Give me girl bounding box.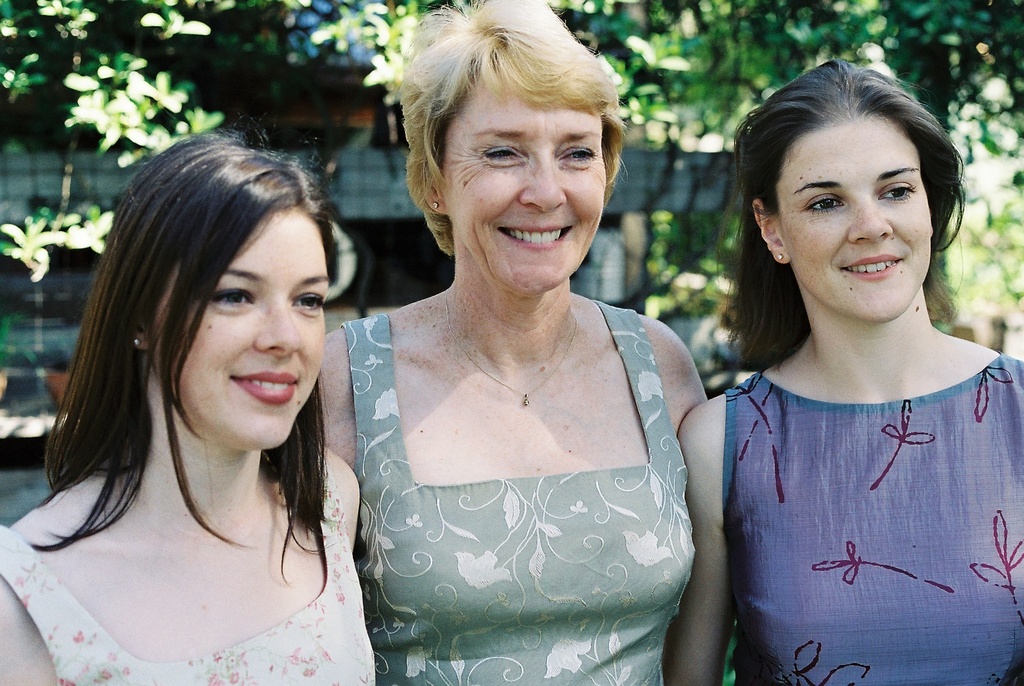
(663,58,1023,685).
